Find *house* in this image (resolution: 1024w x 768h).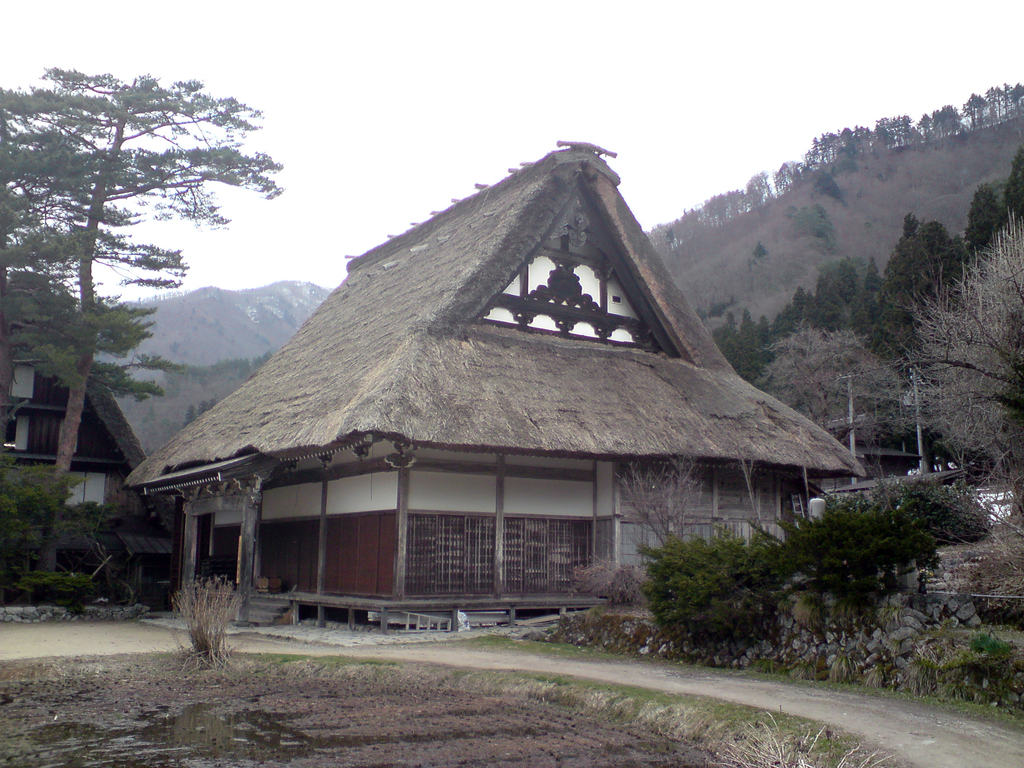
[left=119, top=121, right=873, bottom=658].
